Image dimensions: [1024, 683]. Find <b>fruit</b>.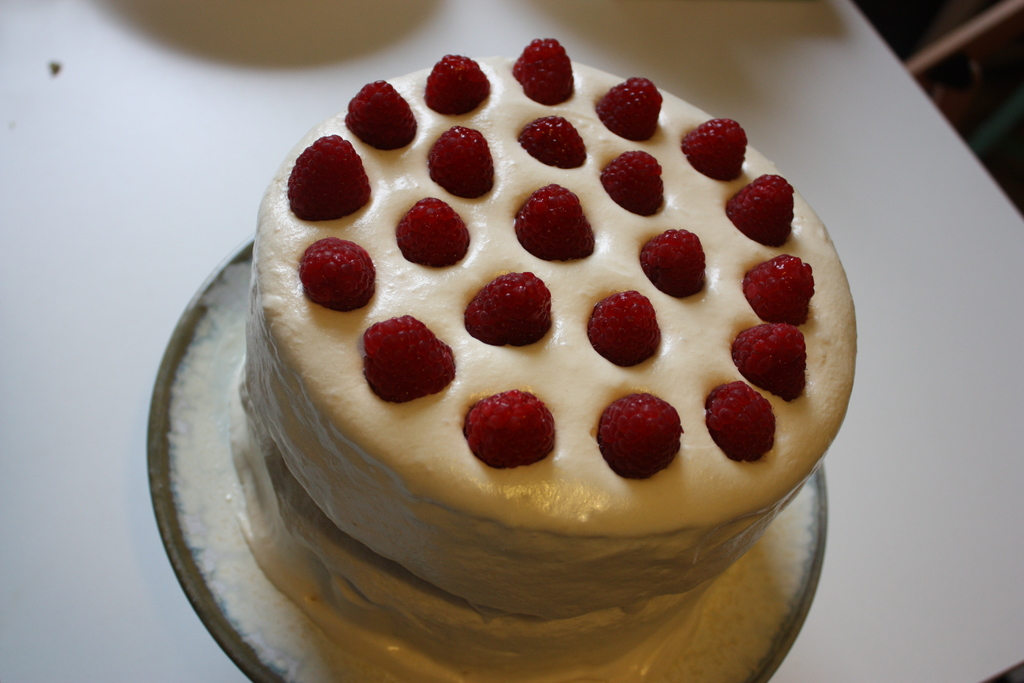
box=[515, 183, 595, 263].
